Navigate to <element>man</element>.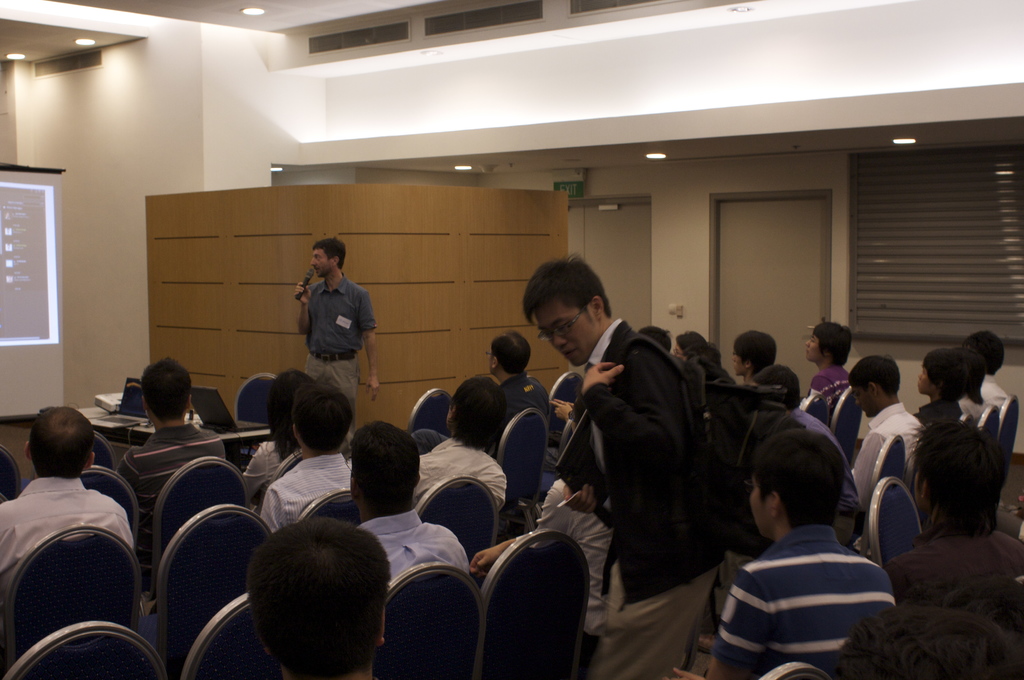
Navigation target: (670,430,900,679).
